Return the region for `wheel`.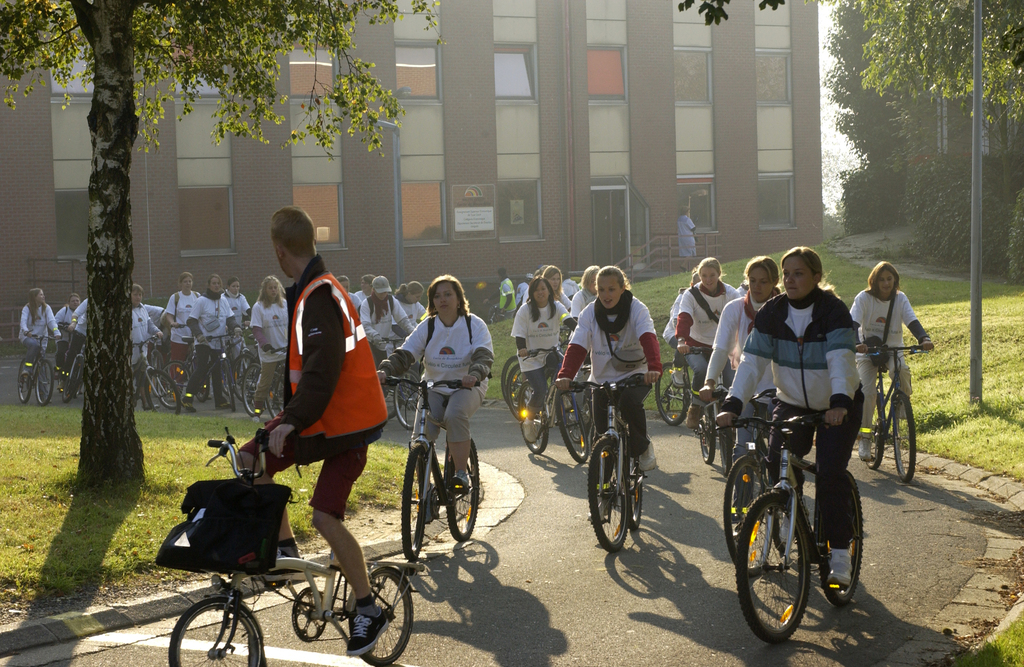
<bbox>718, 424, 732, 475</bbox>.
